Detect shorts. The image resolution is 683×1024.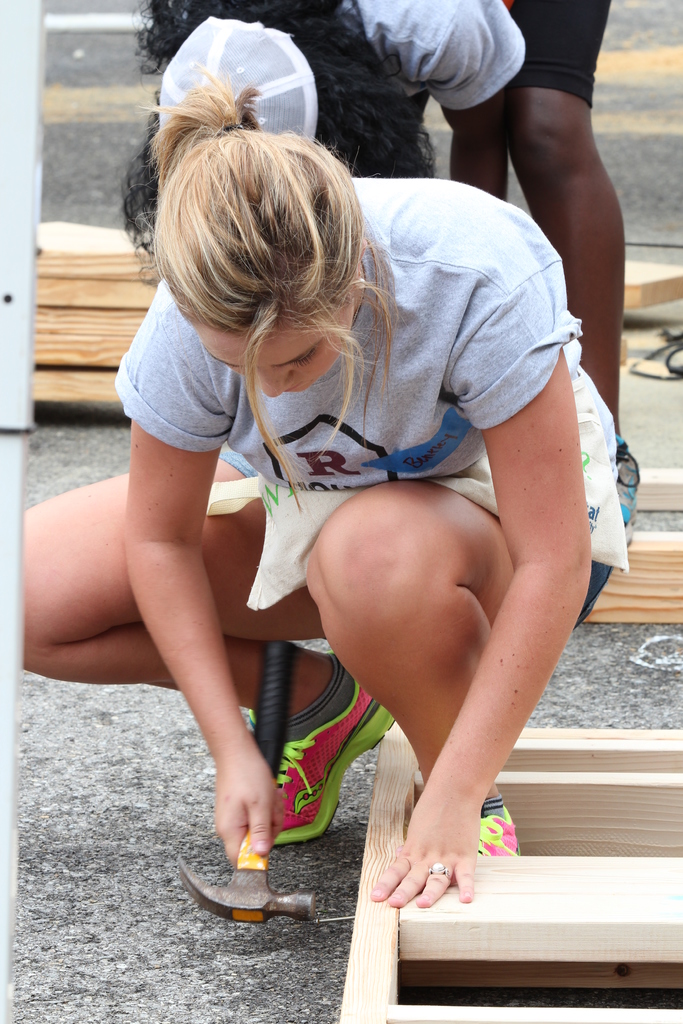
217,447,611,630.
